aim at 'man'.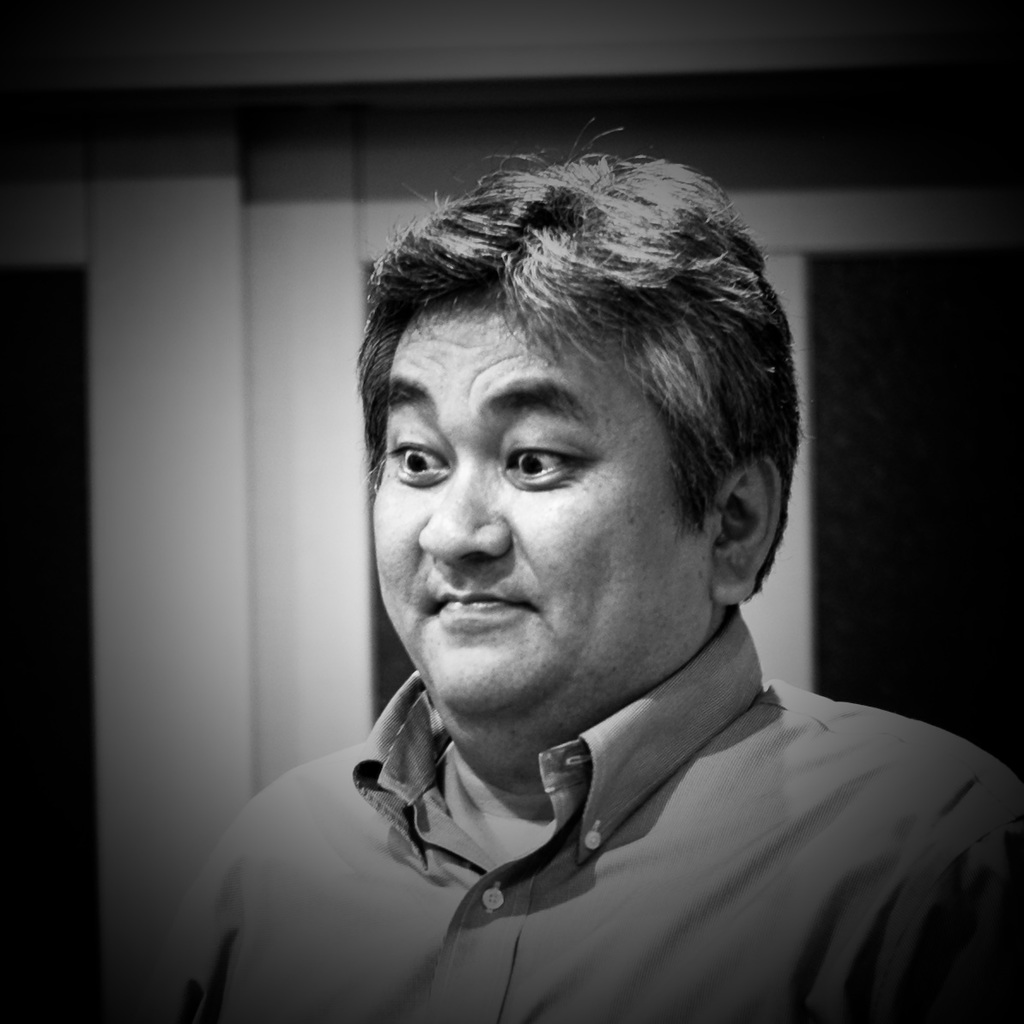
Aimed at x1=130, y1=149, x2=1023, y2=1007.
